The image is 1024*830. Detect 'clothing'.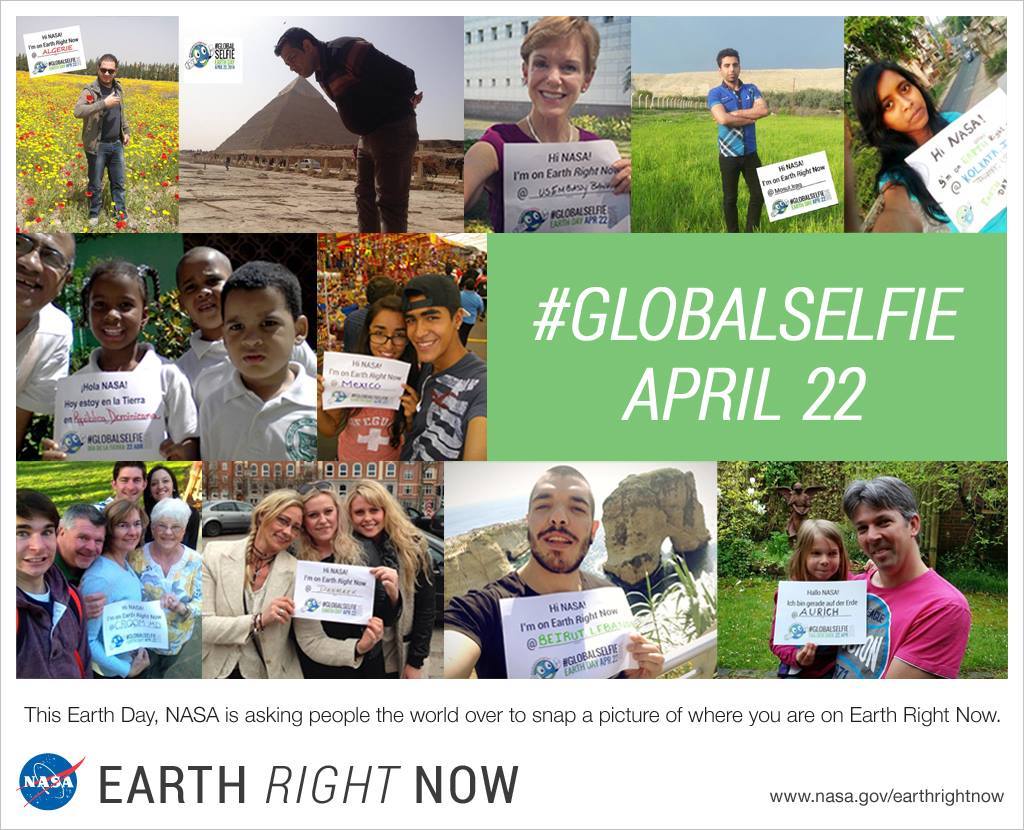
Detection: {"x1": 201, "y1": 531, "x2": 359, "y2": 686}.
